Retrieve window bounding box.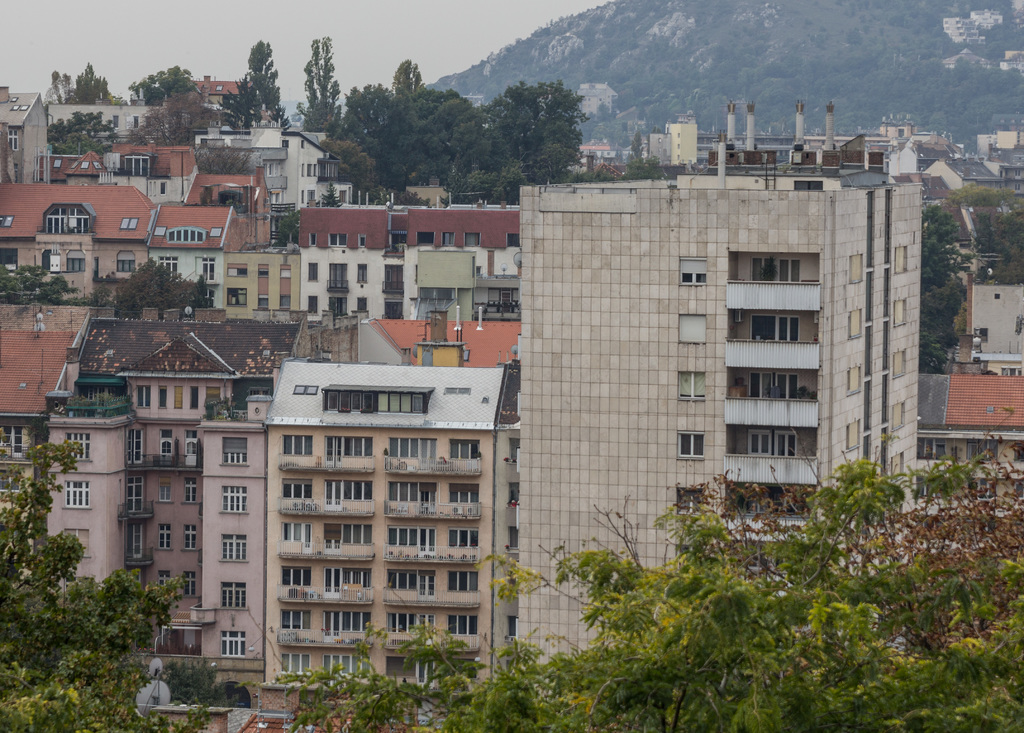
Bounding box: box=[673, 310, 710, 348].
